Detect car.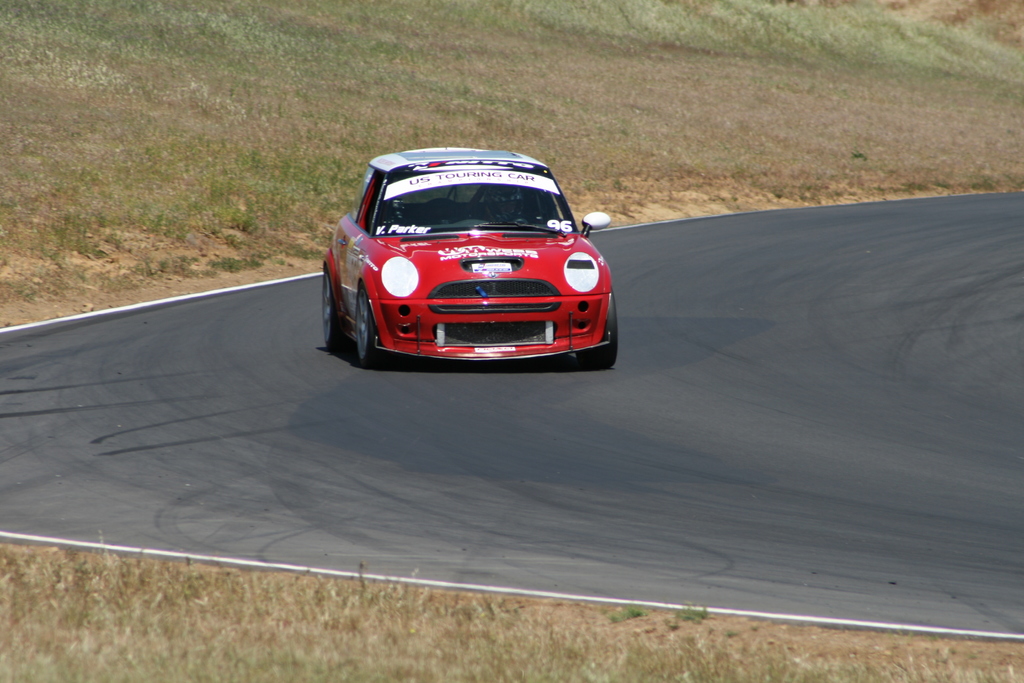
Detected at 324 147 620 363.
